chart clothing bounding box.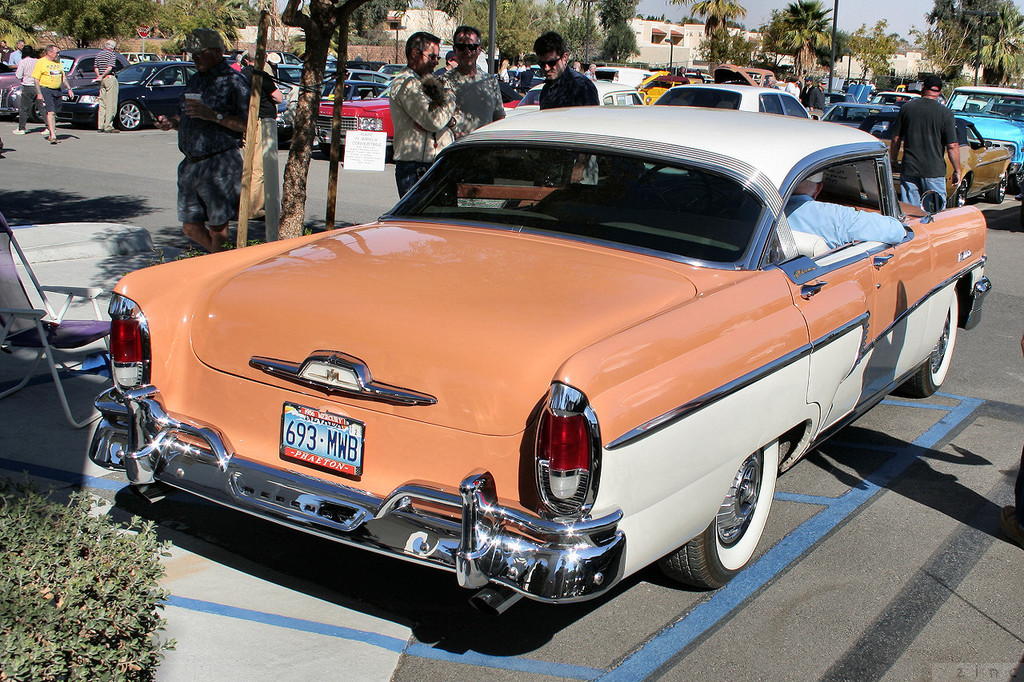
Charted: left=182, top=65, right=238, bottom=229.
